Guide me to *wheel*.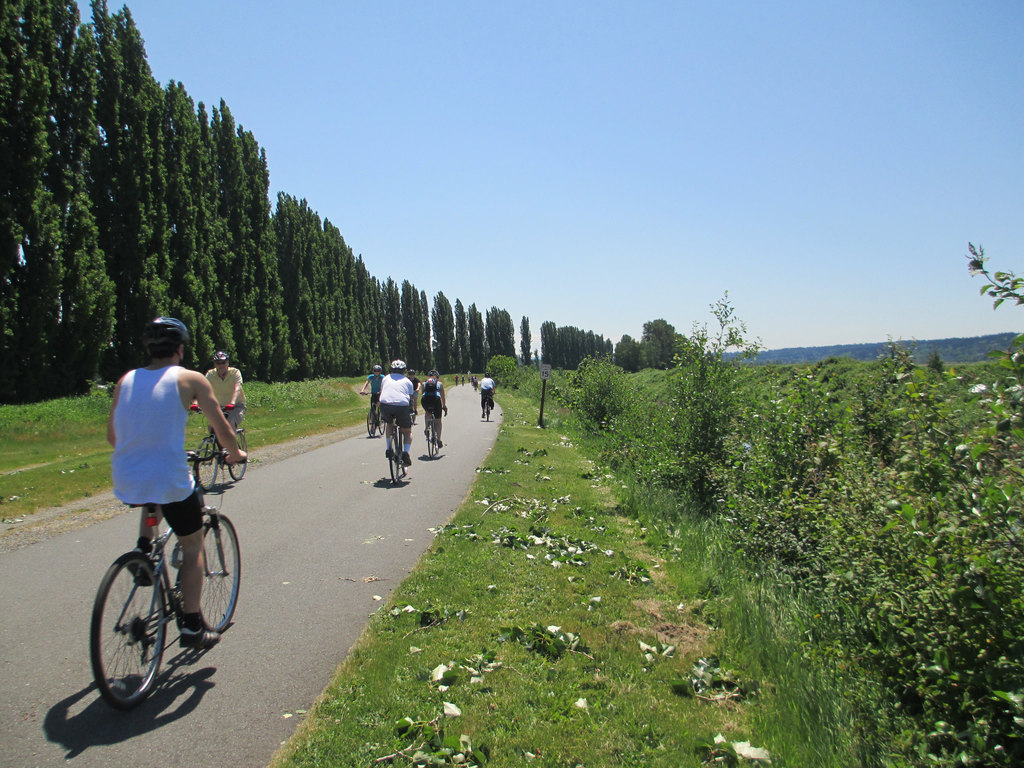
Guidance: [left=194, top=438, right=219, bottom=493].
